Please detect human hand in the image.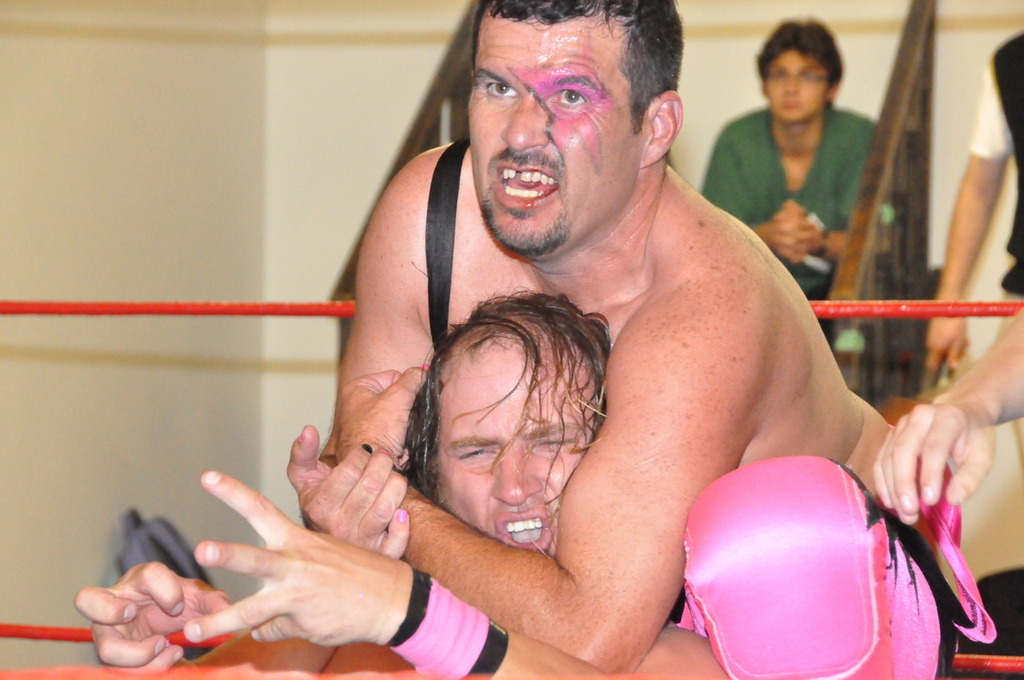
left=283, top=422, right=412, bottom=562.
